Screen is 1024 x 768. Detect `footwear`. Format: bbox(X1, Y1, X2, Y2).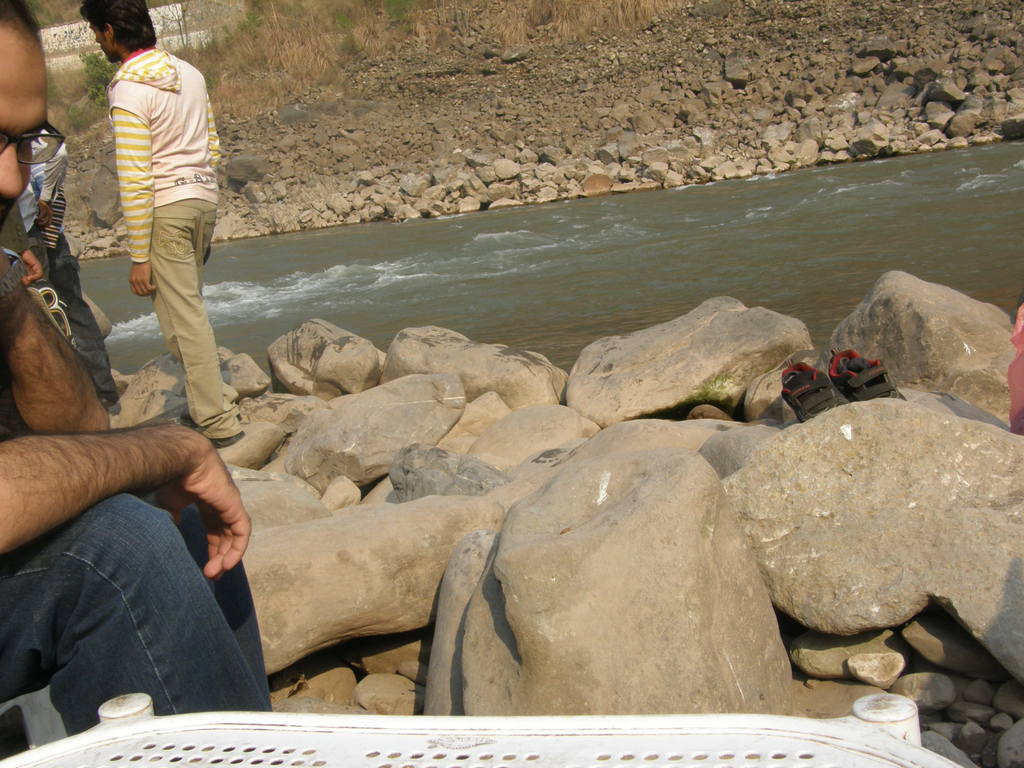
bbox(205, 426, 252, 452).
